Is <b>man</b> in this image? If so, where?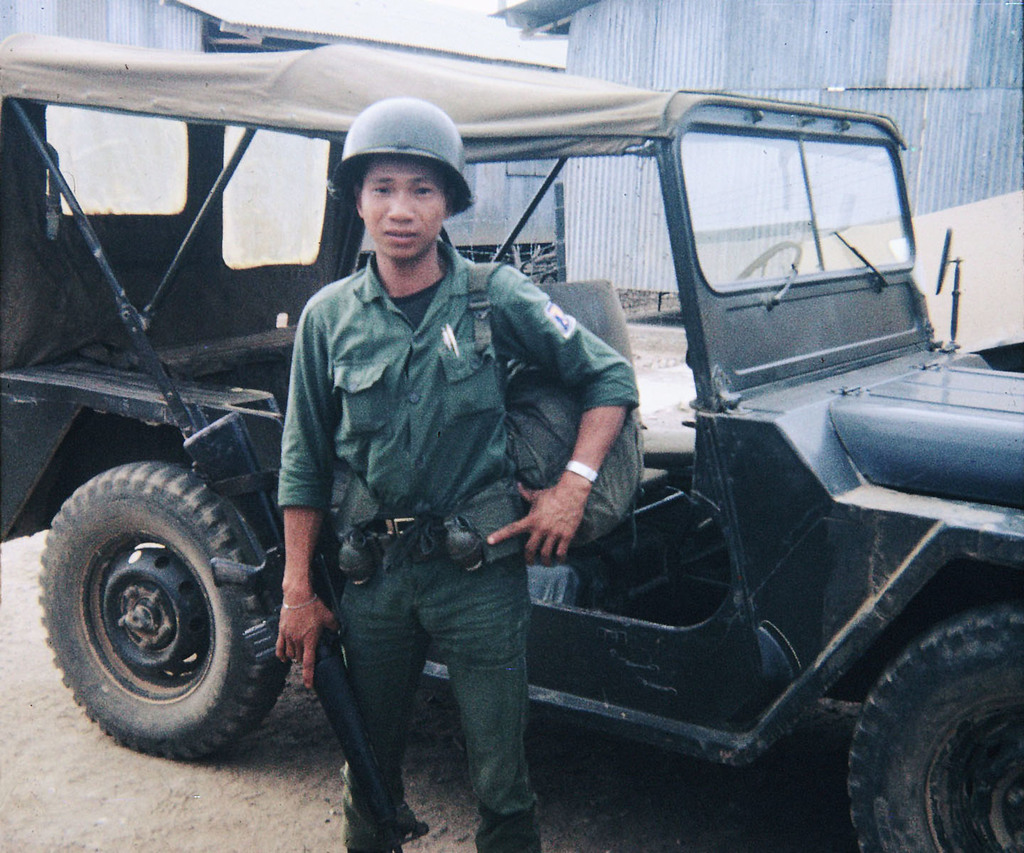
Yes, at (left=251, top=122, right=603, bottom=852).
